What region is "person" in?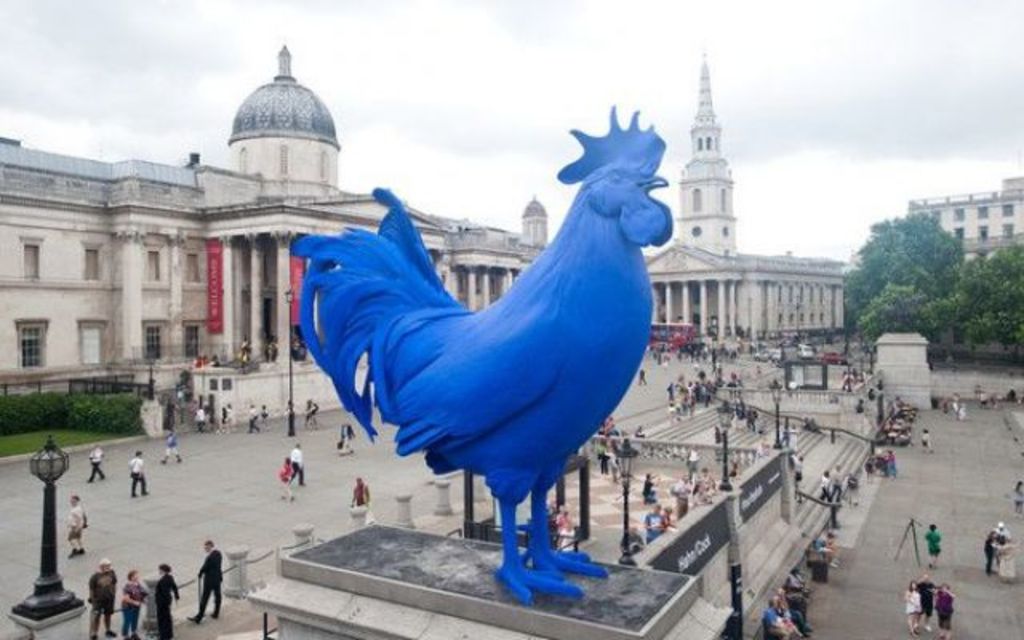
x1=78 y1=443 x2=107 y2=478.
